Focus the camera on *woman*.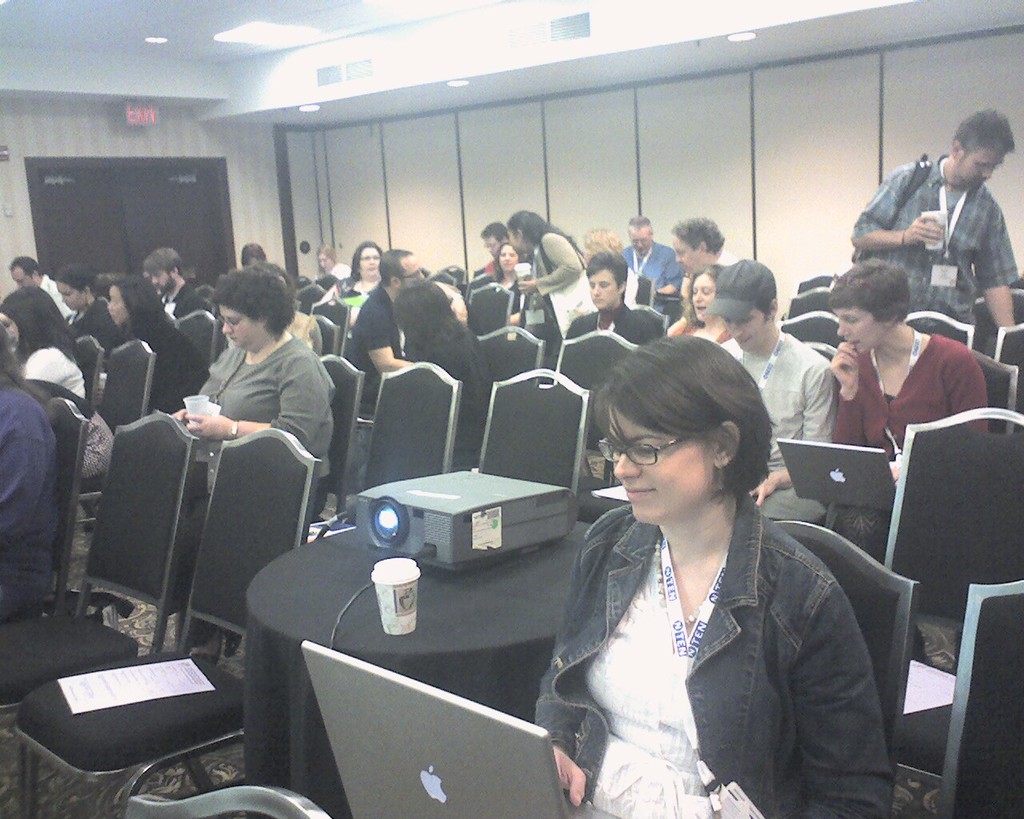
Focus region: (542,290,846,818).
